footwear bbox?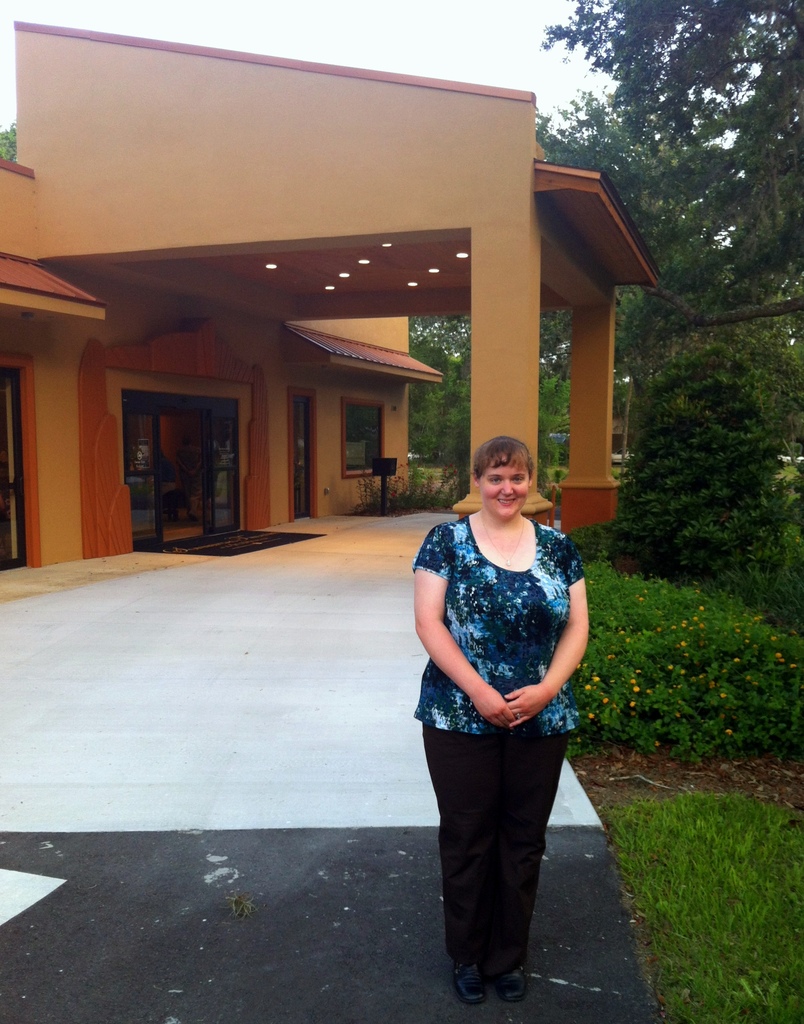
locate(486, 956, 529, 998)
